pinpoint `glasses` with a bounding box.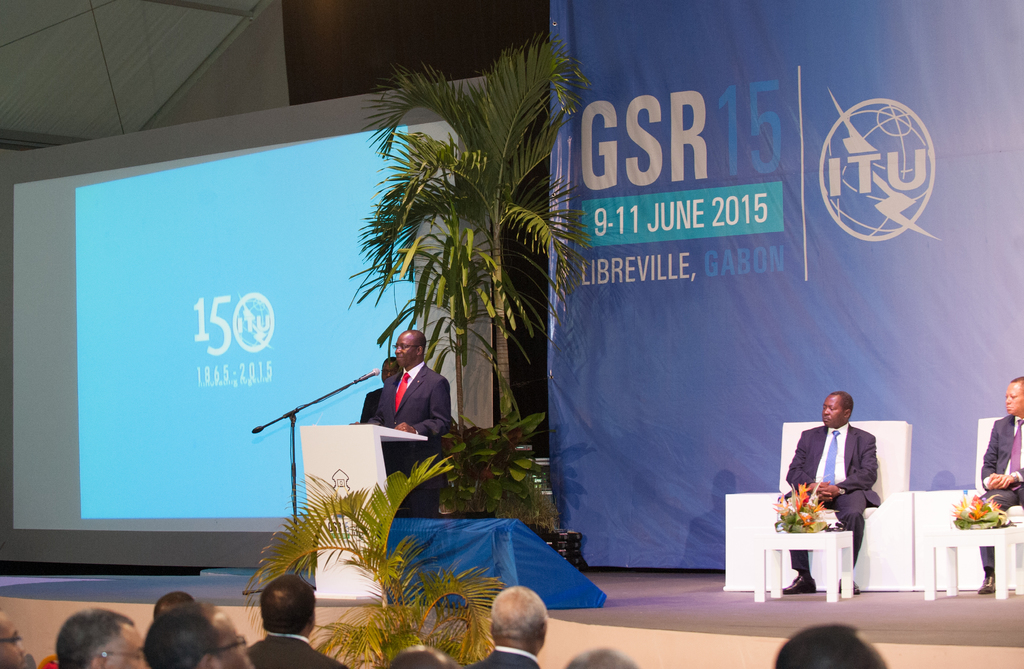
0, 634, 21, 643.
